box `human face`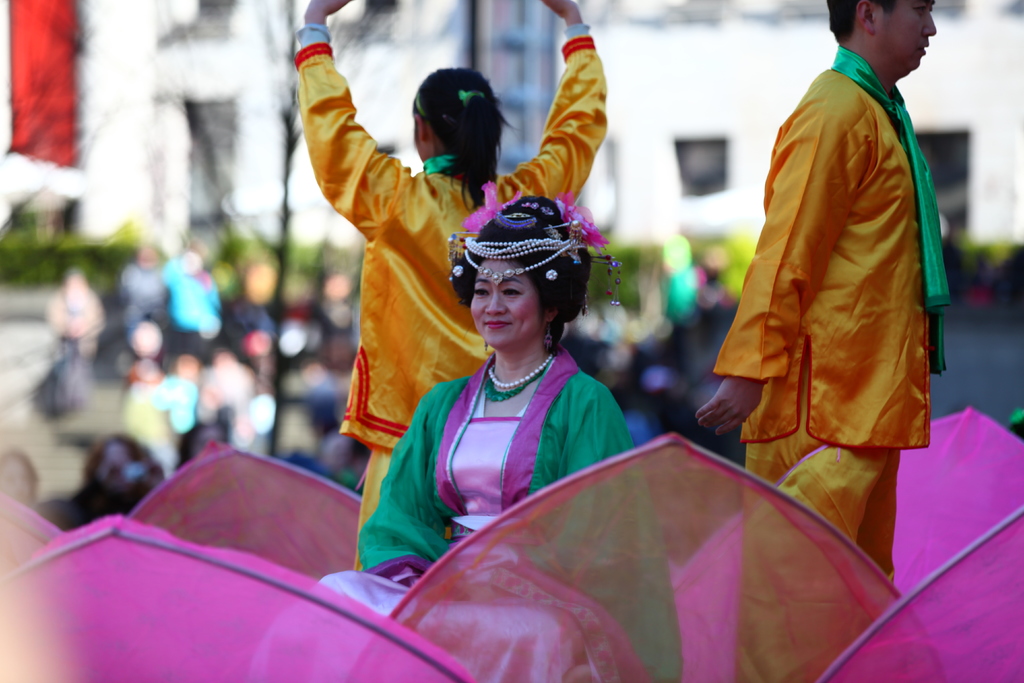
877/0/935/68
